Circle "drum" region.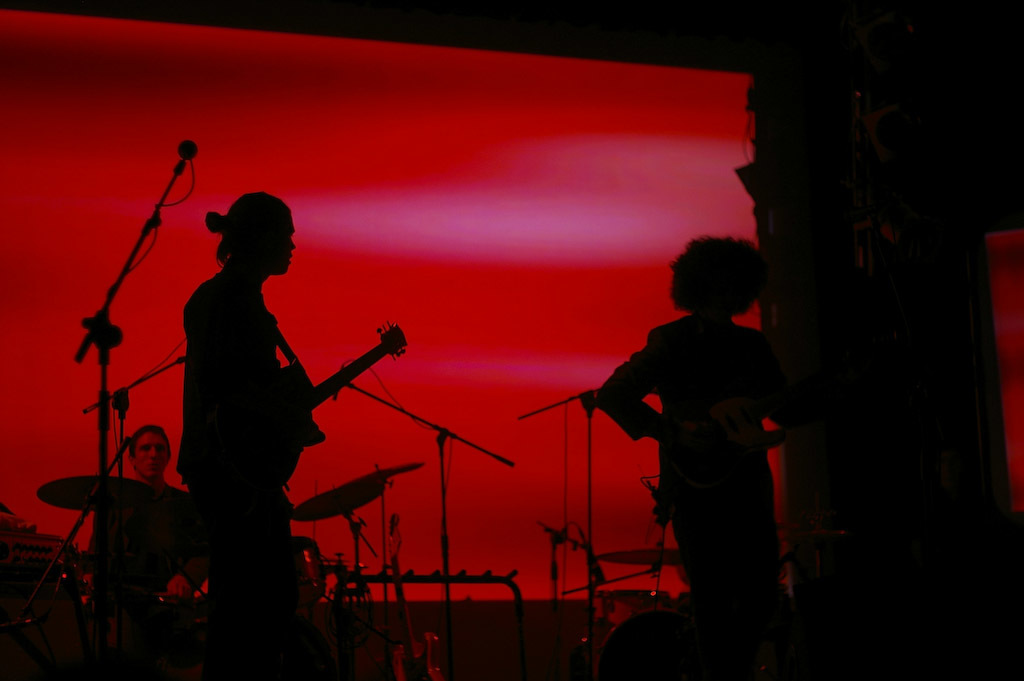
Region: <box>597,590,665,634</box>.
